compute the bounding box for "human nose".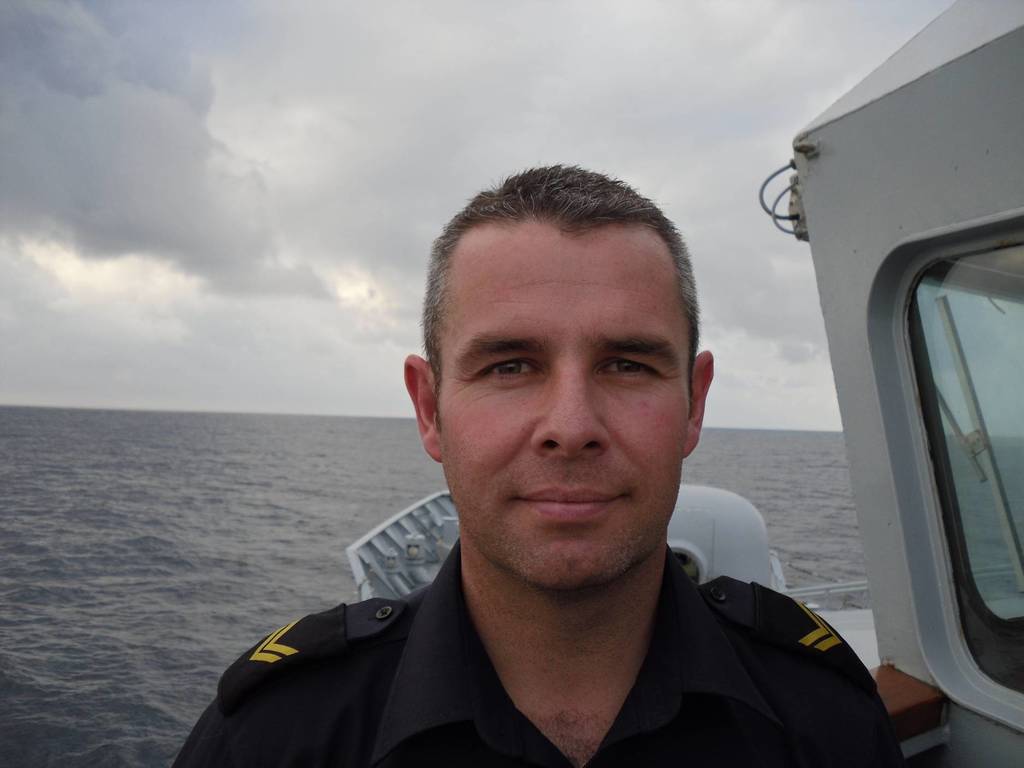
detection(533, 362, 613, 455).
